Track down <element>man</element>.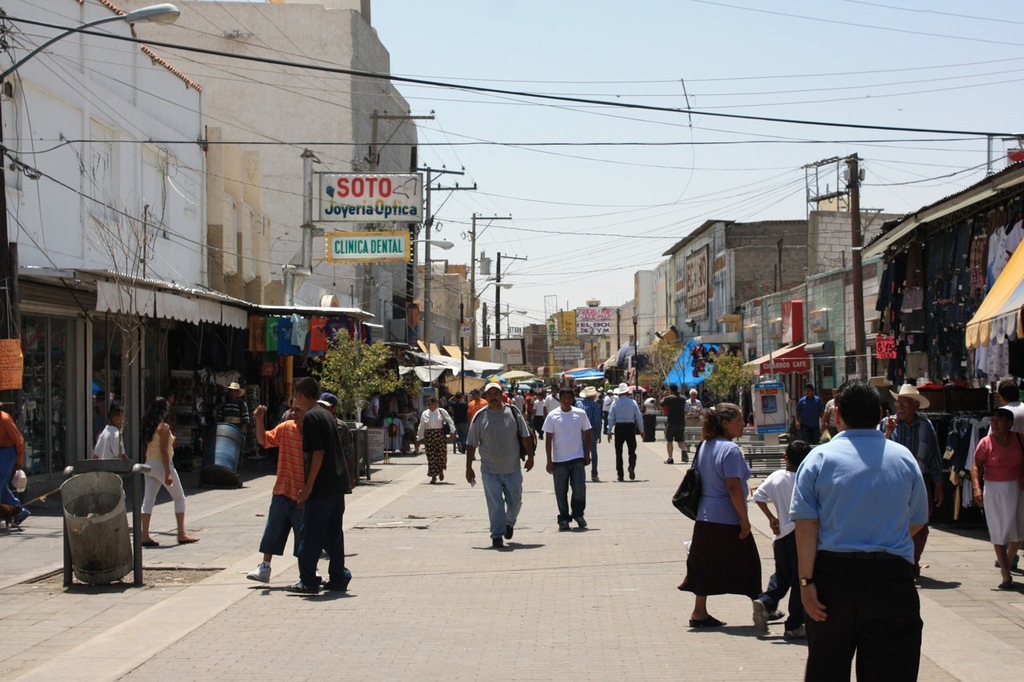
Tracked to 317:394:355:563.
